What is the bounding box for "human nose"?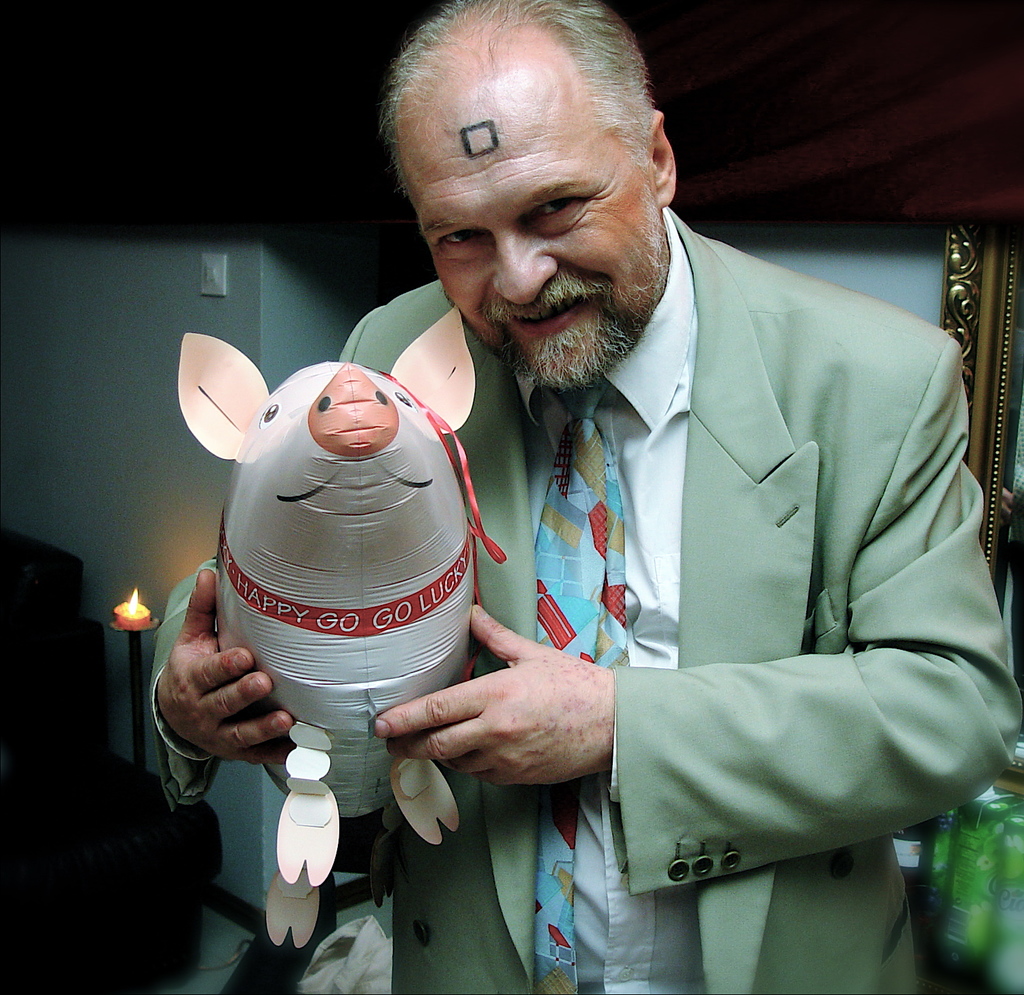
region(491, 228, 557, 298).
